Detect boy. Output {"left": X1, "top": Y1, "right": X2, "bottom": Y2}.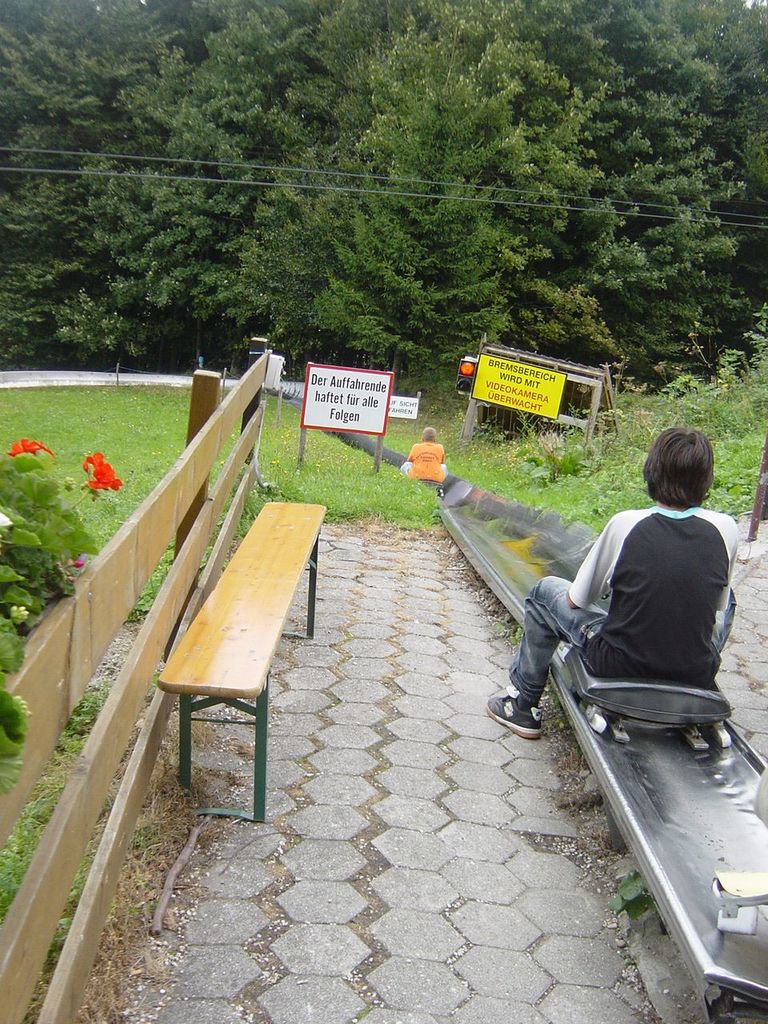
{"left": 485, "top": 426, "right": 746, "bottom": 740}.
